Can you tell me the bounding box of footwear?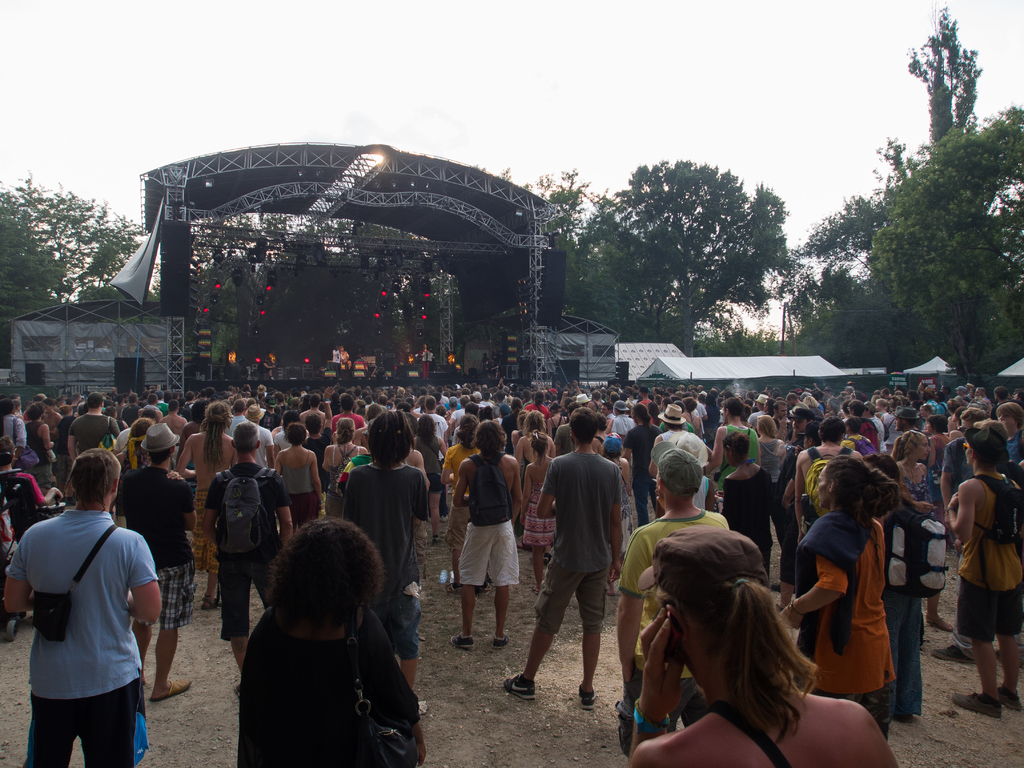
Rect(450, 635, 475, 647).
